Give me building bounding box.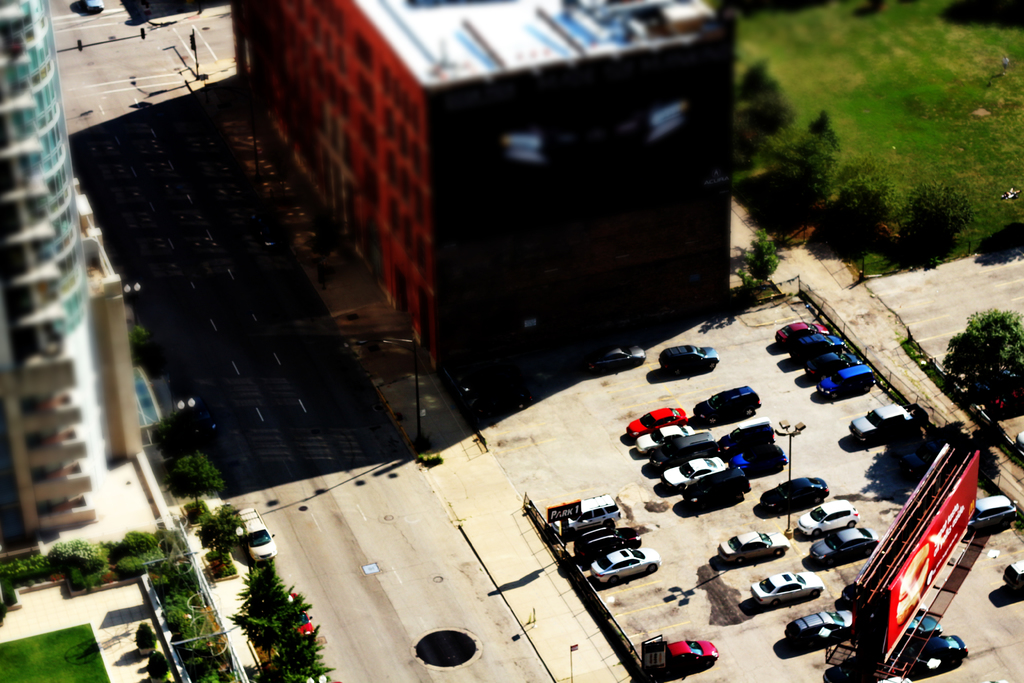
bbox=(240, 0, 735, 383).
